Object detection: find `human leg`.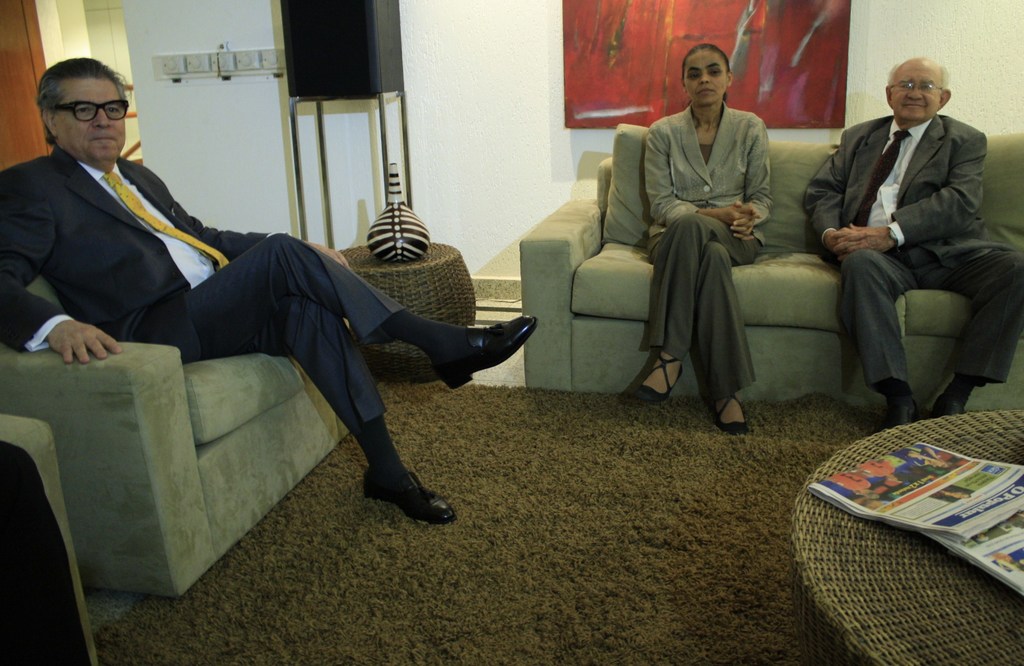
(931,241,1023,412).
